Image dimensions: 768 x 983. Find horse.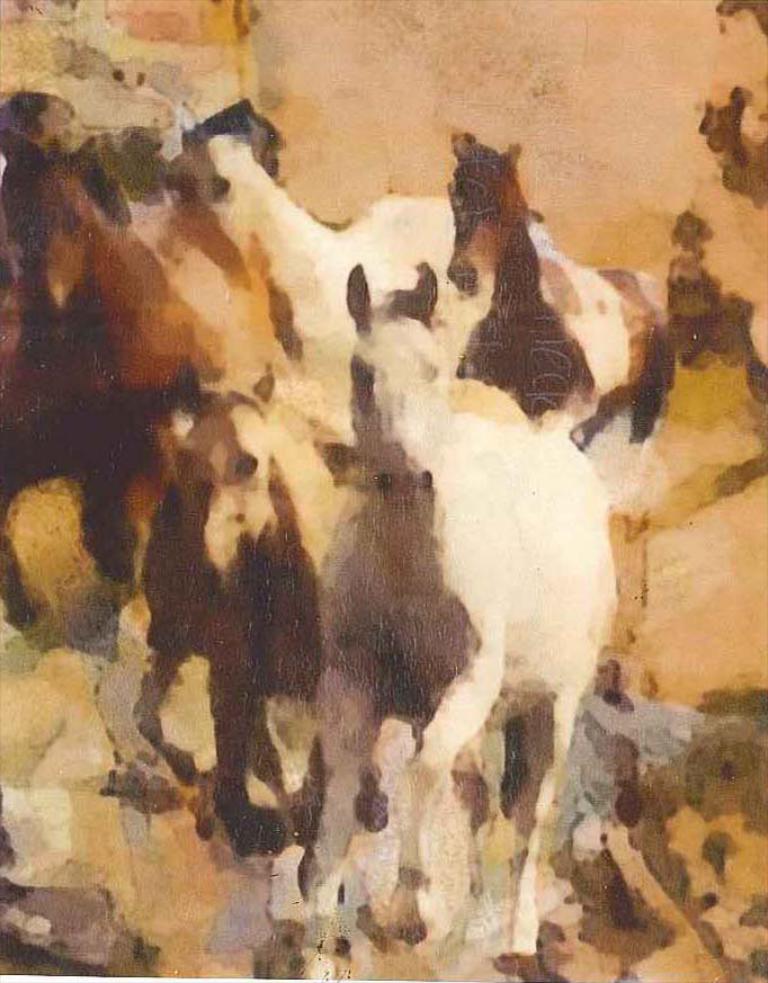
bbox=(142, 352, 343, 904).
